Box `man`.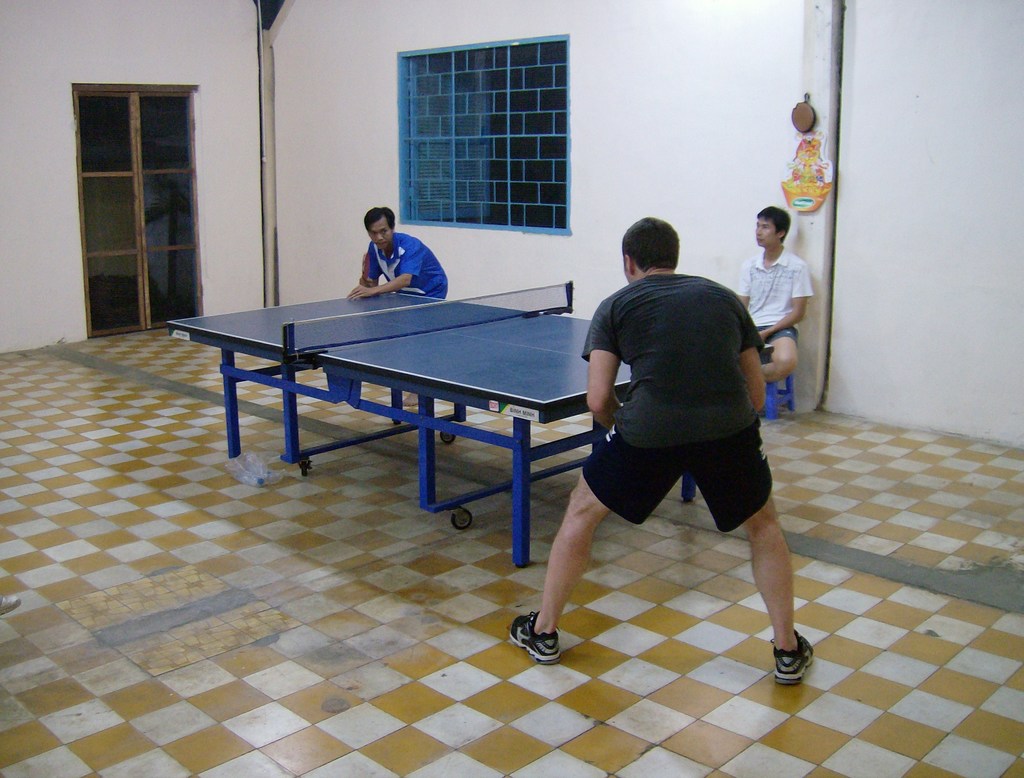
{"x1": 509, "y1": 212, "x2": 814, "y2": 685}.
